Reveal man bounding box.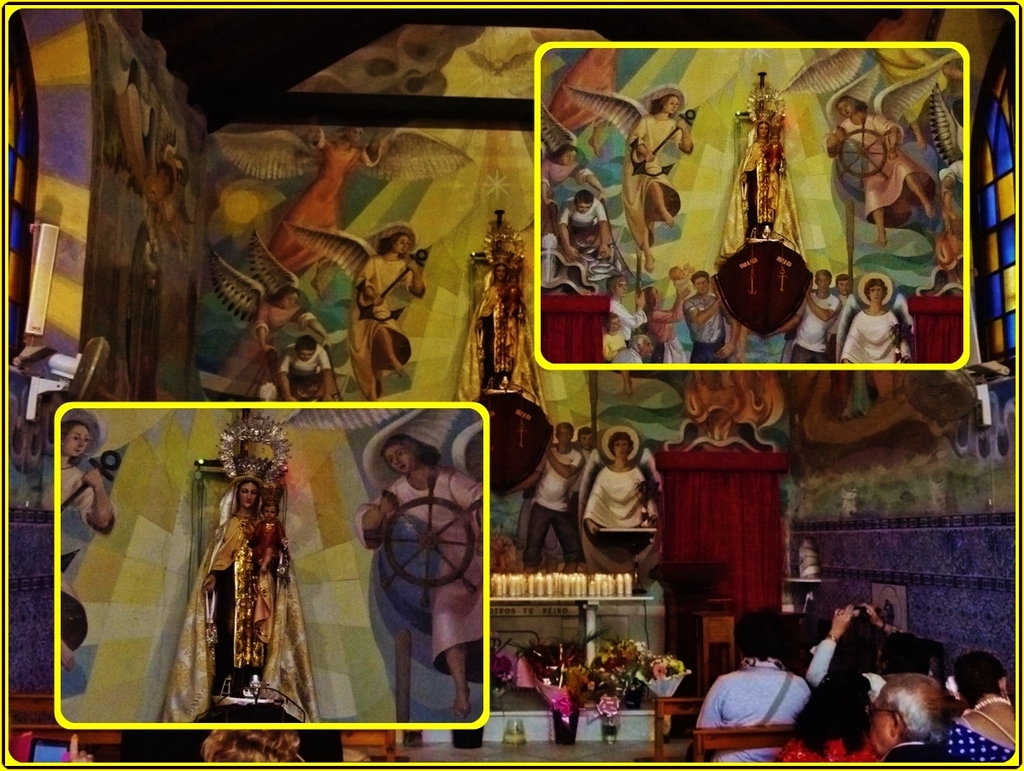
Revealed: [603, 271, 649, 346].
